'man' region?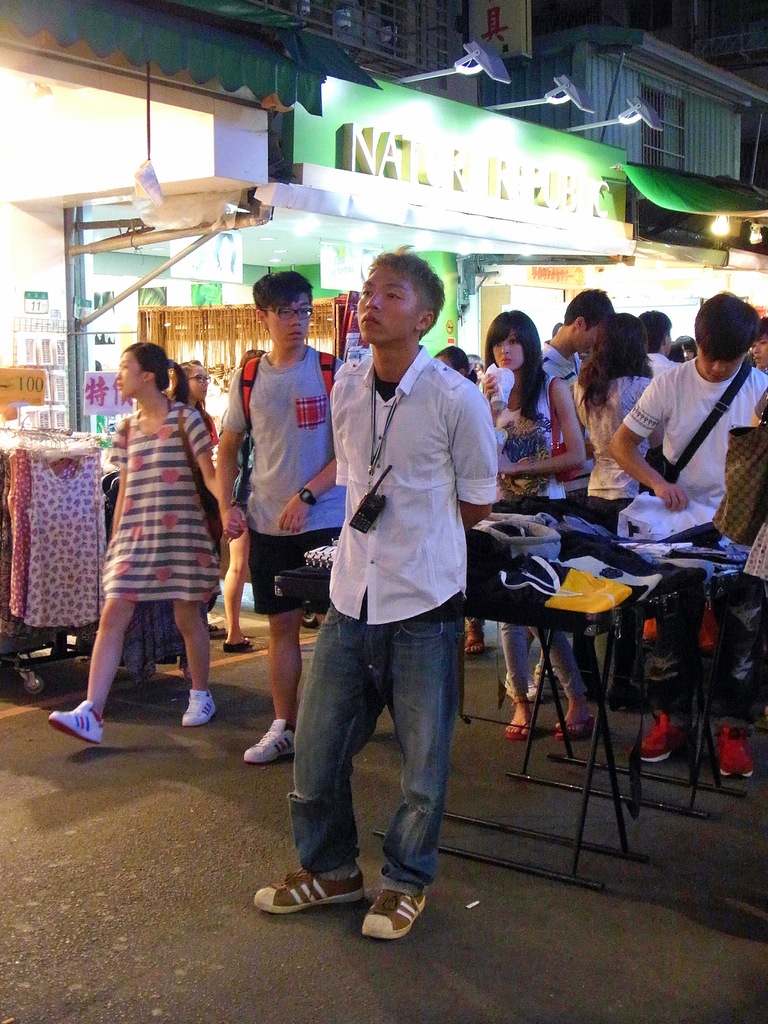
Rect(521, 286, 620, 692)
